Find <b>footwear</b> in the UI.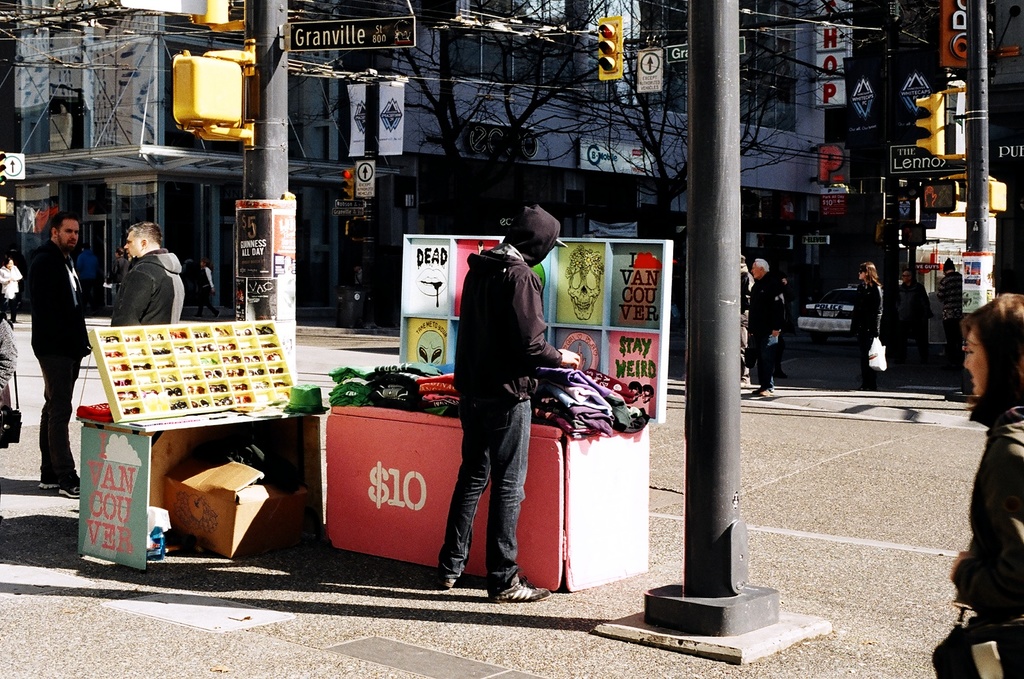
UI element at {"left": 58, "top": 481, "right": 80, "bottom": 502}.
